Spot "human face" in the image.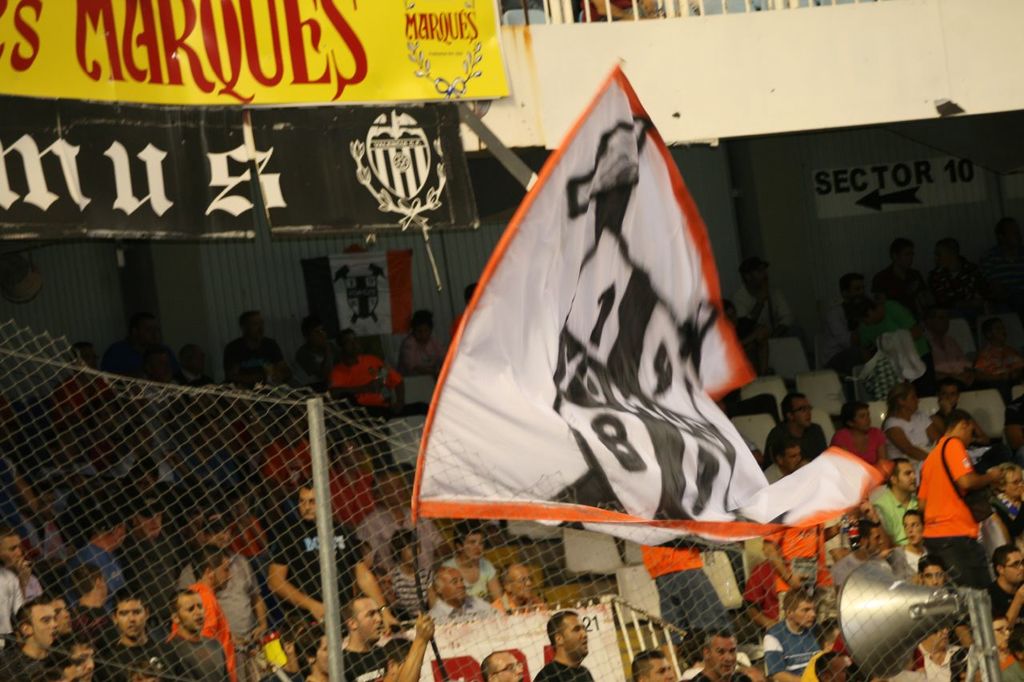
"human face" found at (left=387, top=469, right=406, bottom=500).
